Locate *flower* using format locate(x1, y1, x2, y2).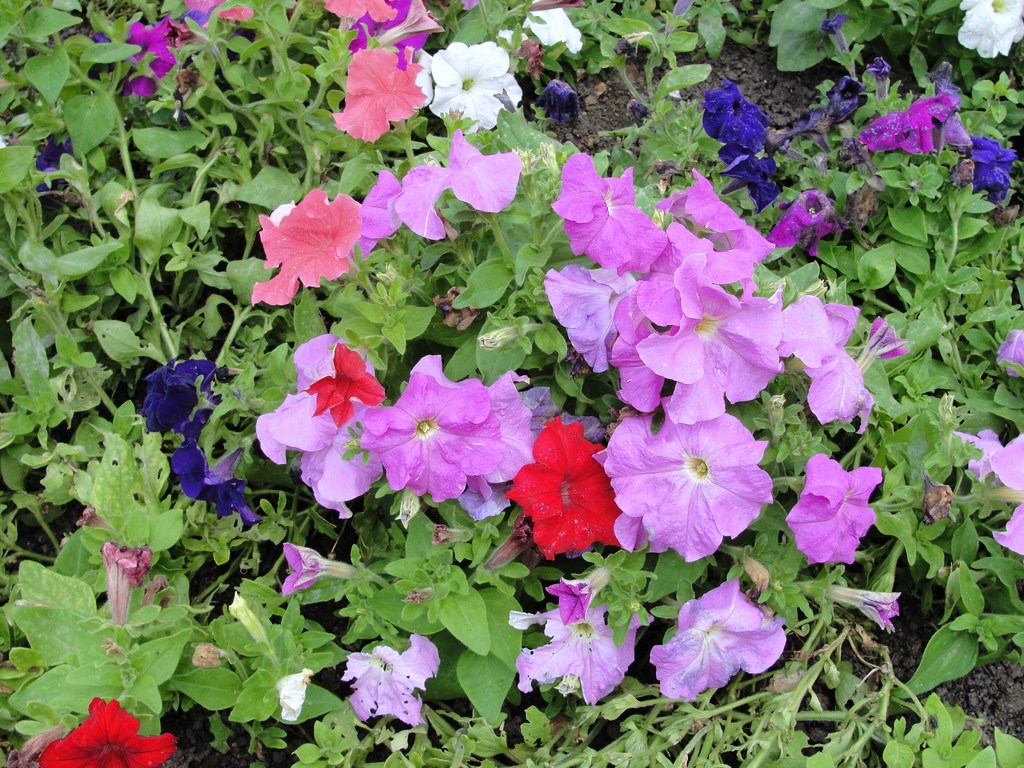
locate(995, 431, 1023, 552).
